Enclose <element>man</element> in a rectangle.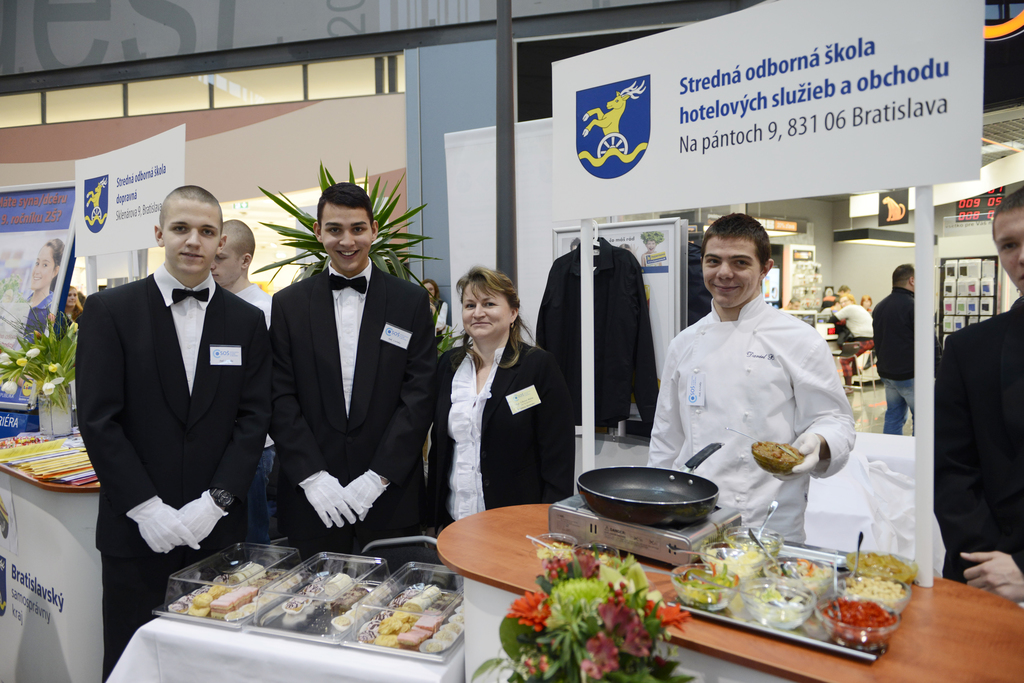
left=644, top=213, right=858, bottom=543.
